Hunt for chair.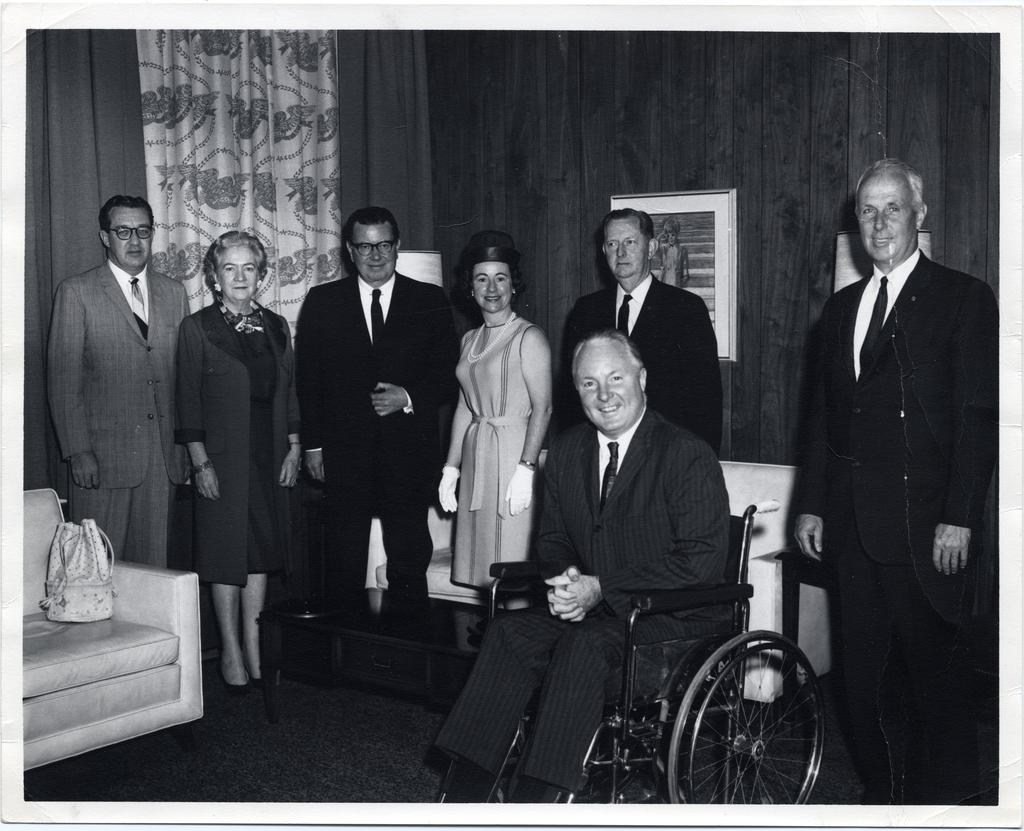
Hunted down at (x1=492, y1=498, x2=831, y2=830).
